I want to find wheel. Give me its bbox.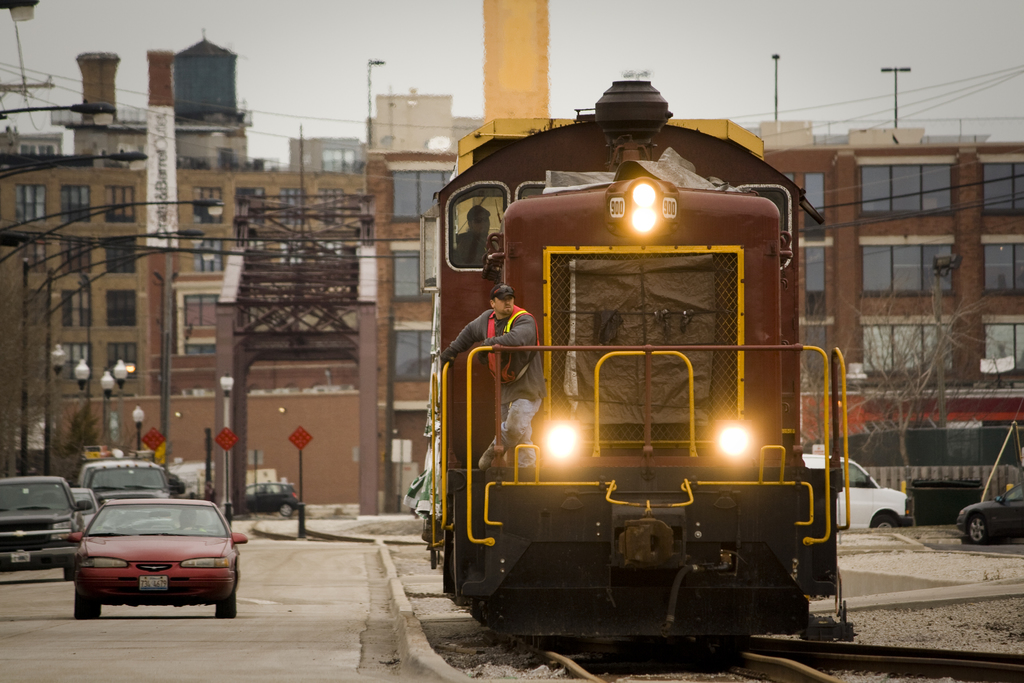
bbox=[182, 523, 205, 532].
